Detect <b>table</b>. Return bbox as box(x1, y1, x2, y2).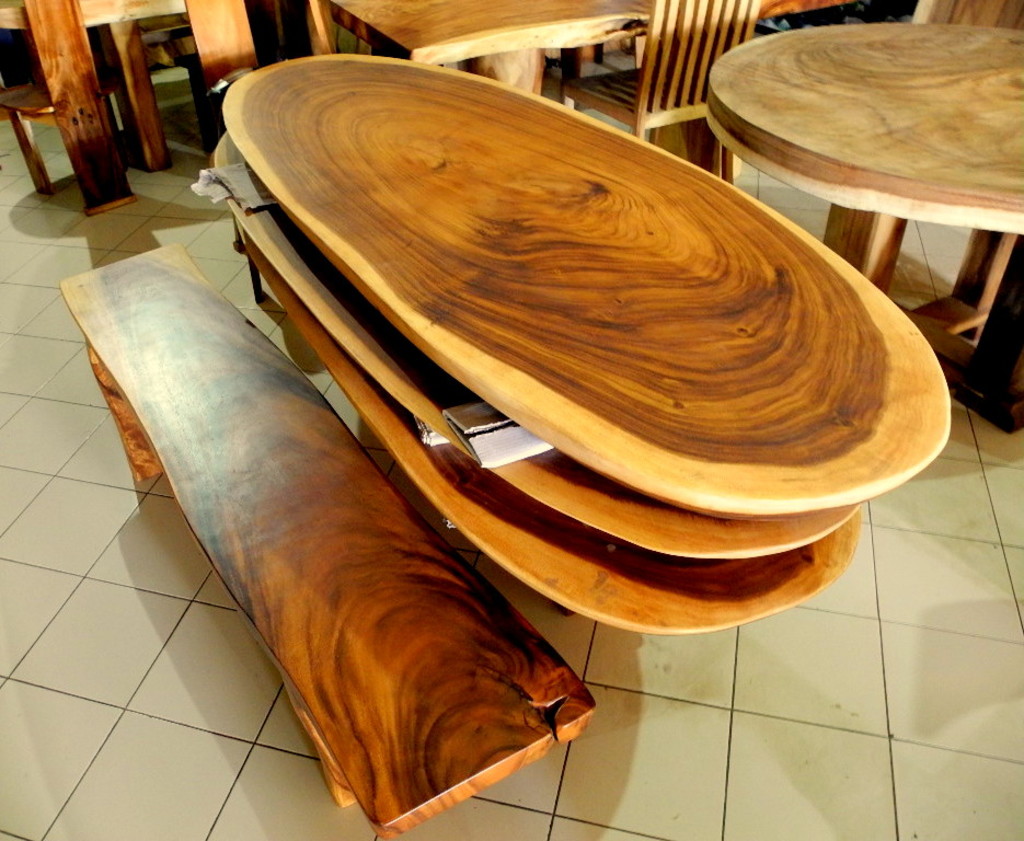
box(0, 0, 261, 216).
